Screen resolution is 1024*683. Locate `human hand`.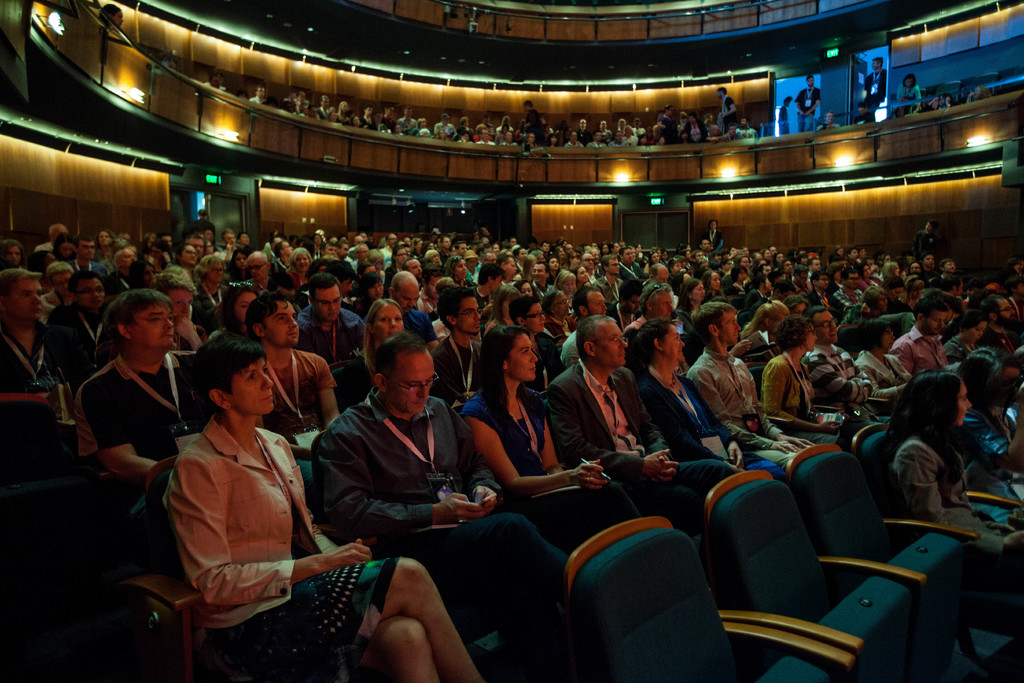
region(860, 302, 871, 316).
